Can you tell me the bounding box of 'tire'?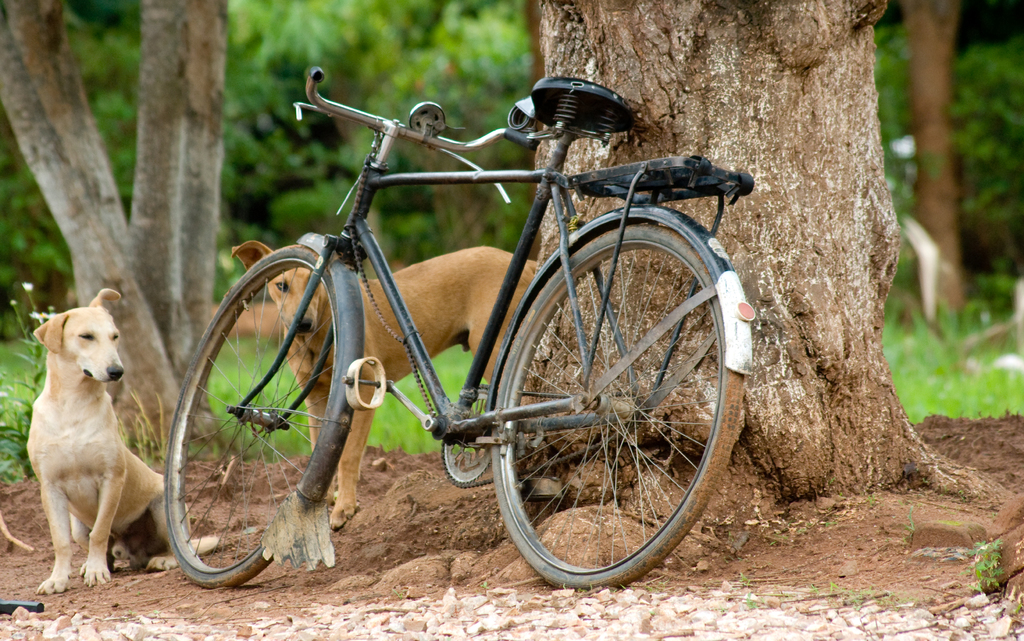
left=490, top=224, right=742, bottom=590.
